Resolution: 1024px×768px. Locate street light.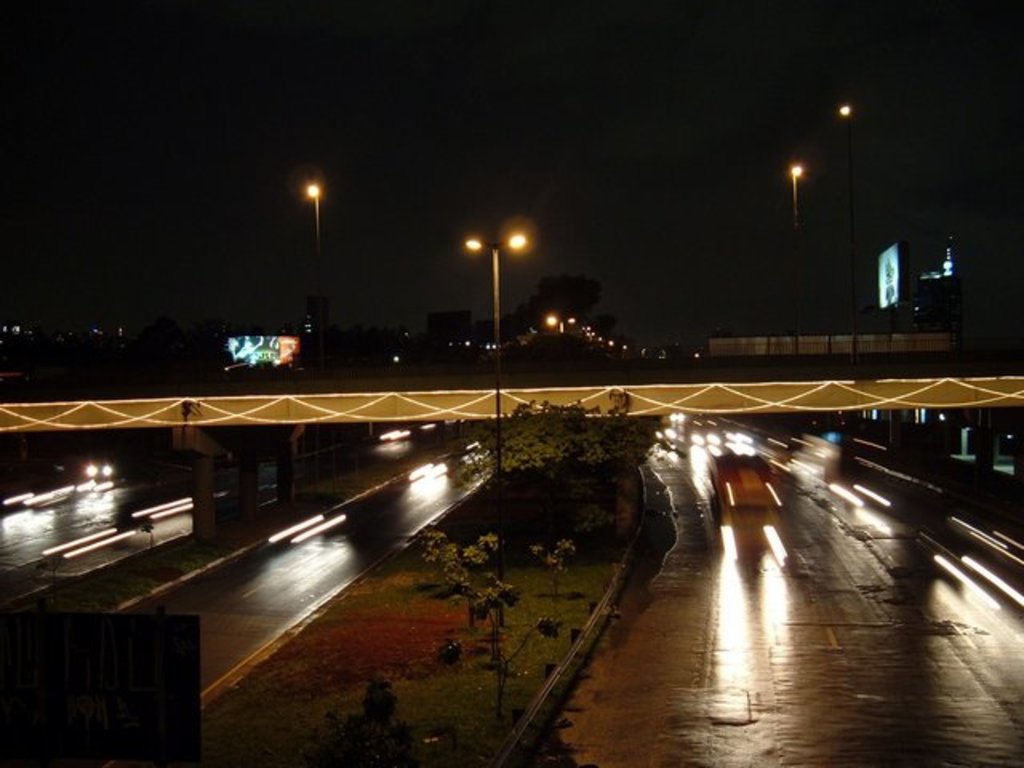
bbox(462, 229, 530, 619).
